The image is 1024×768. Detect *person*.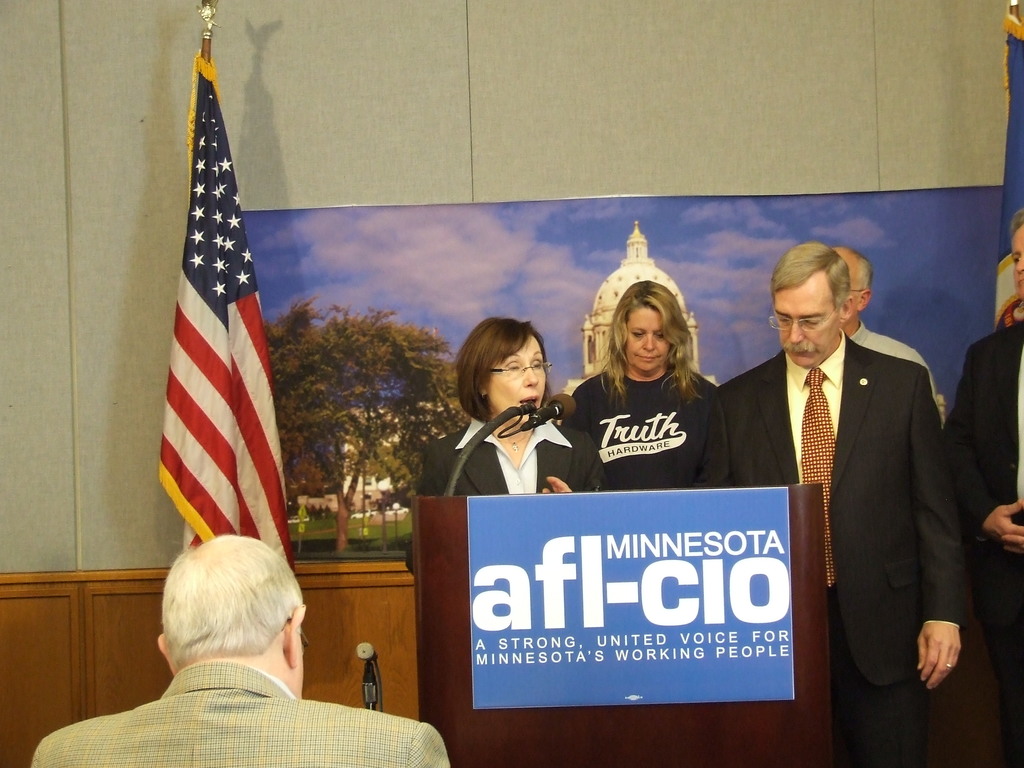
Detection: <box>395,316,601,564</box>.
